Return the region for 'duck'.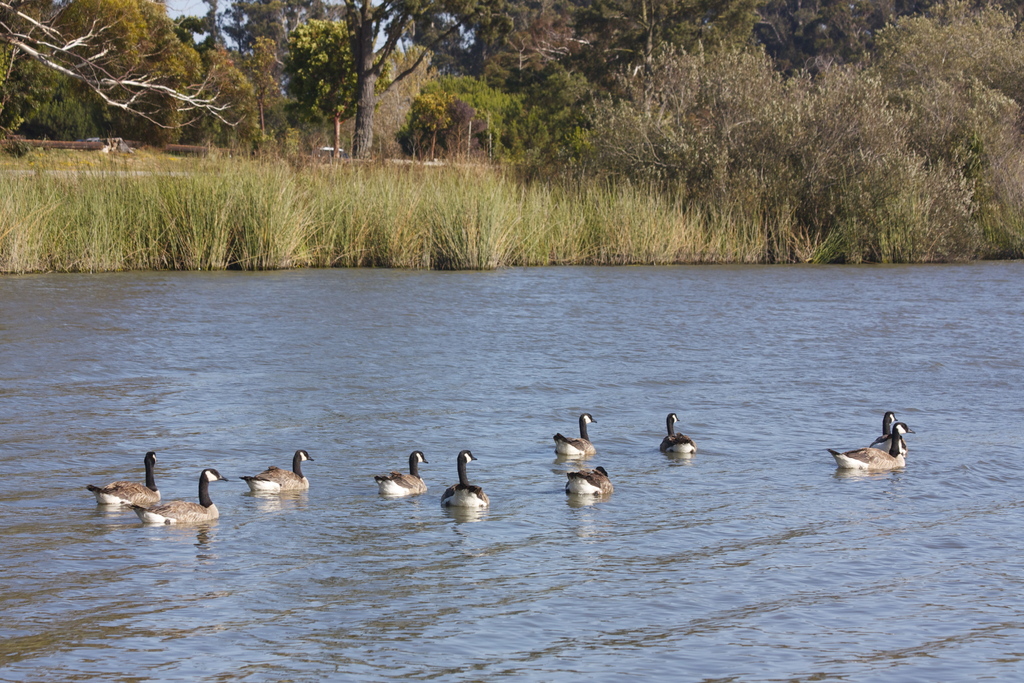
555/409/598/458.
